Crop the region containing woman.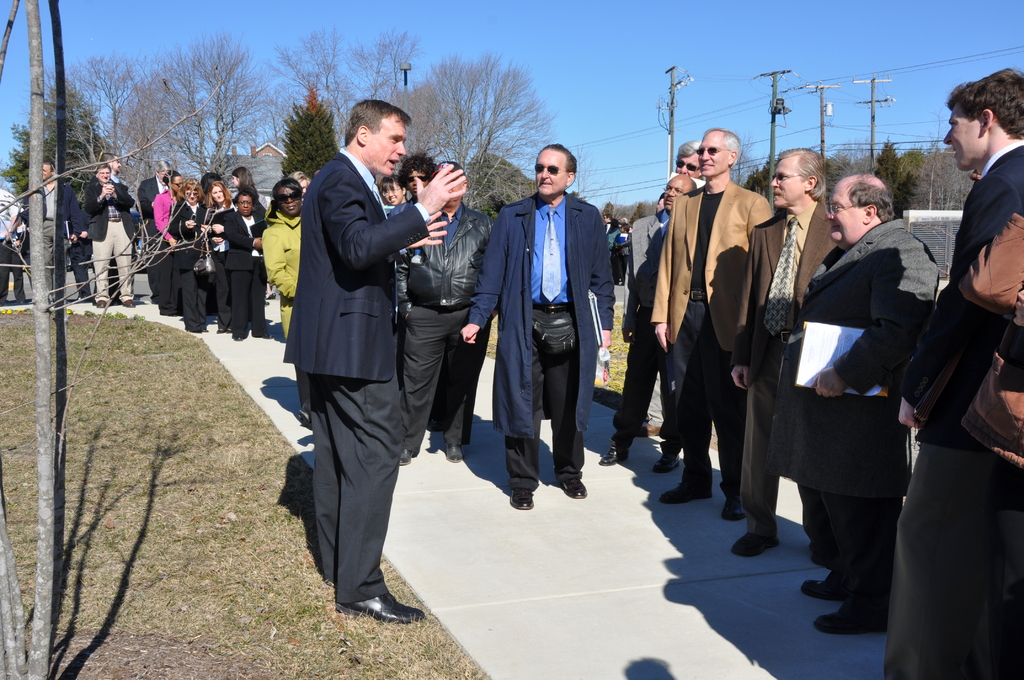
Crop region: BBox(263, 177, 306, 357).
